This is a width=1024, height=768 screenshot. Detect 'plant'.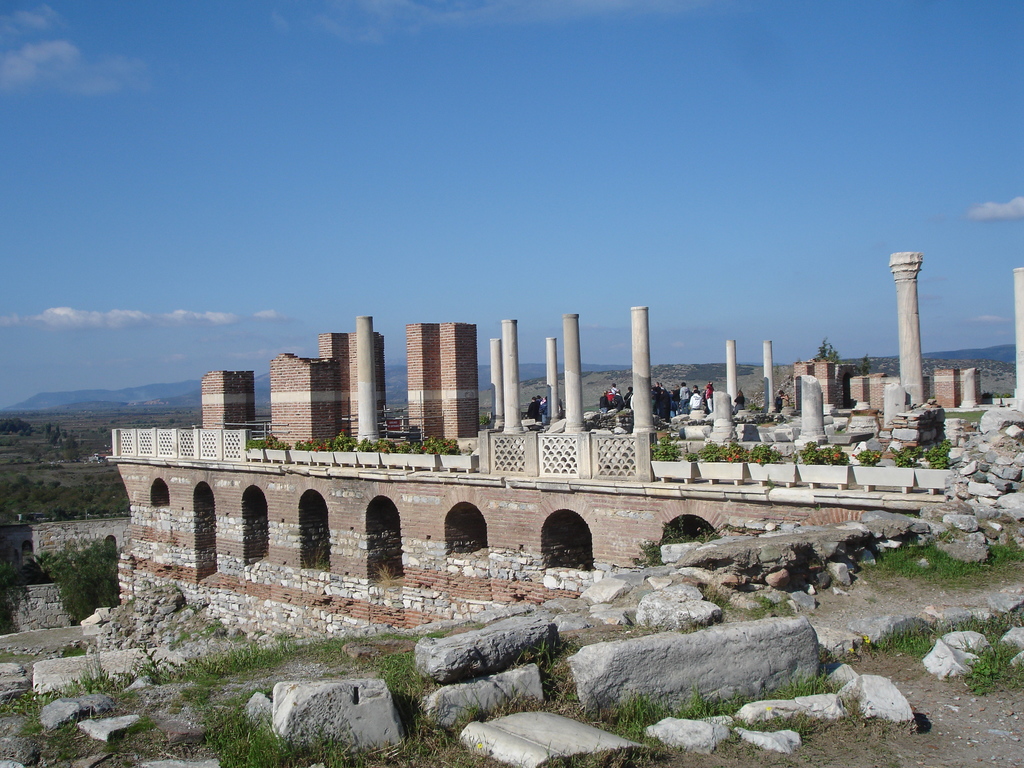
Rect(165, 628, 193, 650).
